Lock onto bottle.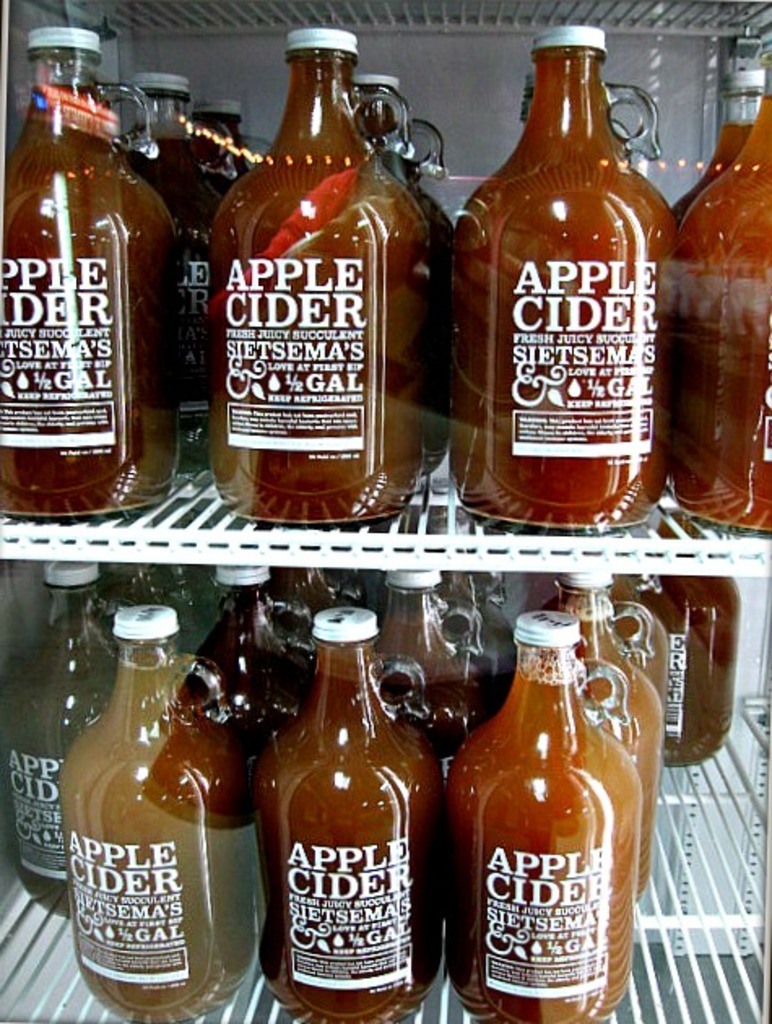
Locked: l=0, t=540, r=130, b=938.
